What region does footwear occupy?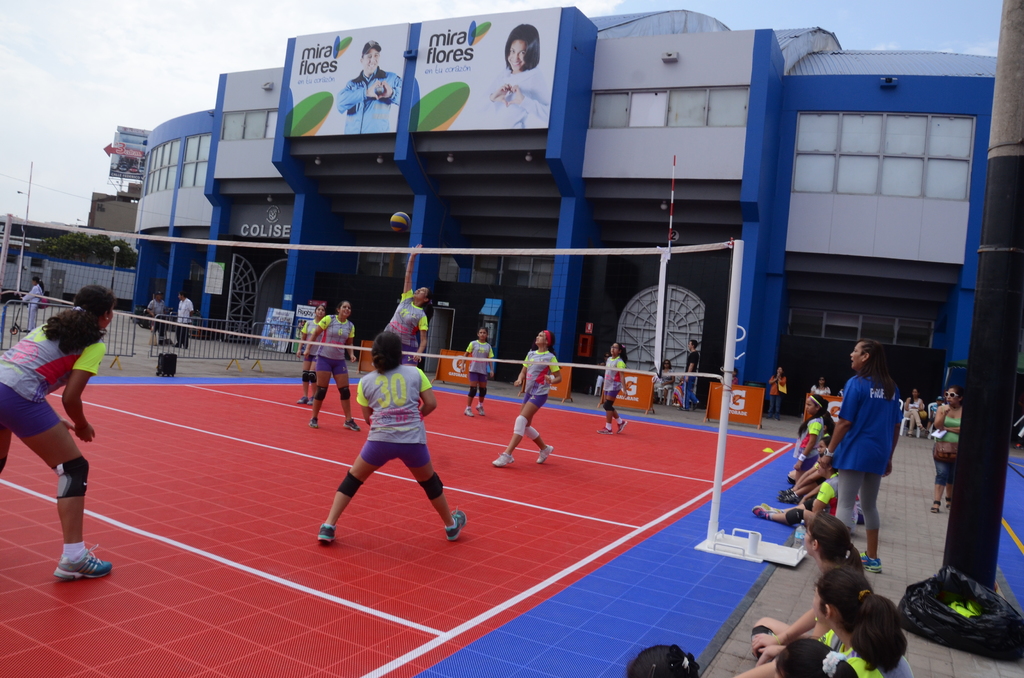
[344,418,361,430].
